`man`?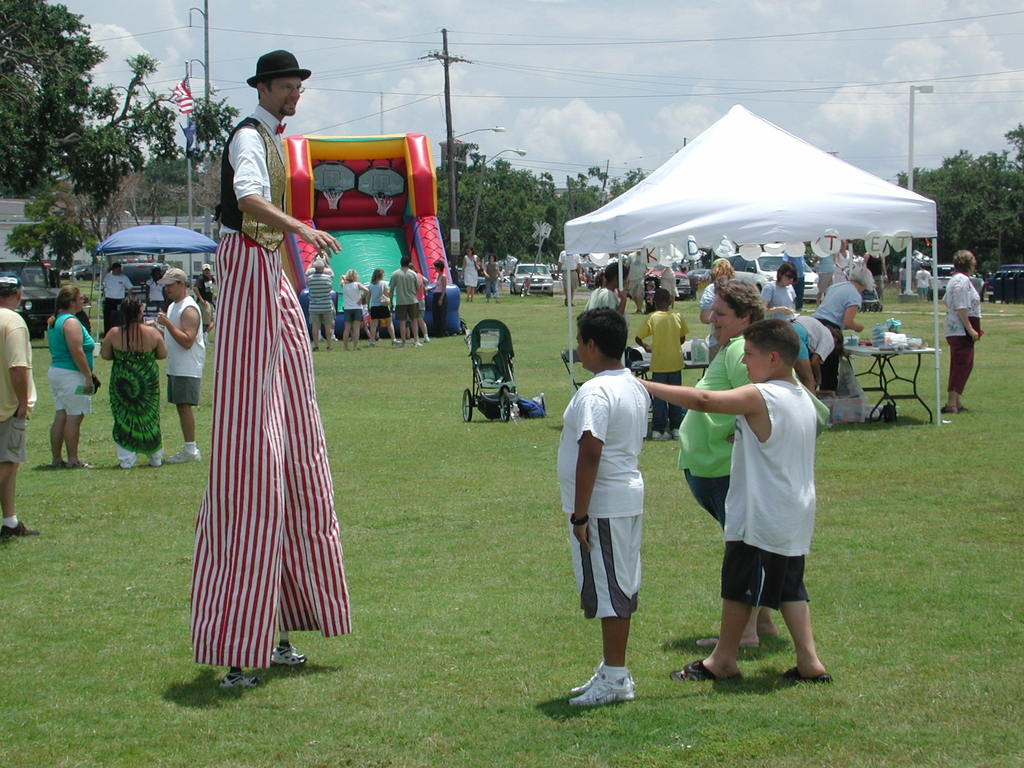
Rect(913, 263, 932, 301)
